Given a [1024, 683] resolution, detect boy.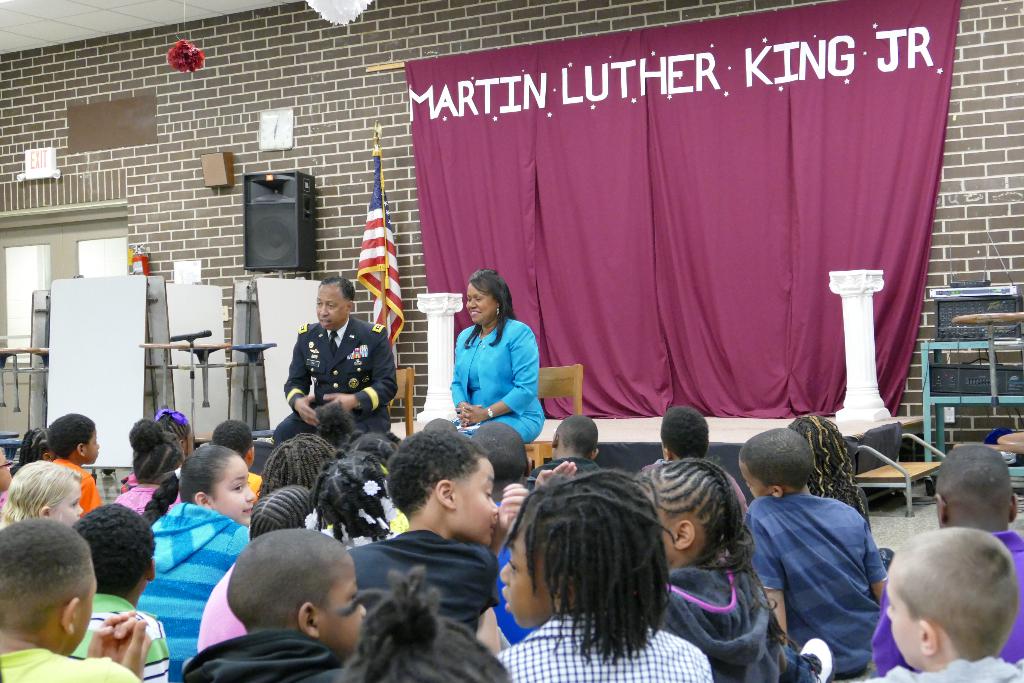
0/515/148/681.
